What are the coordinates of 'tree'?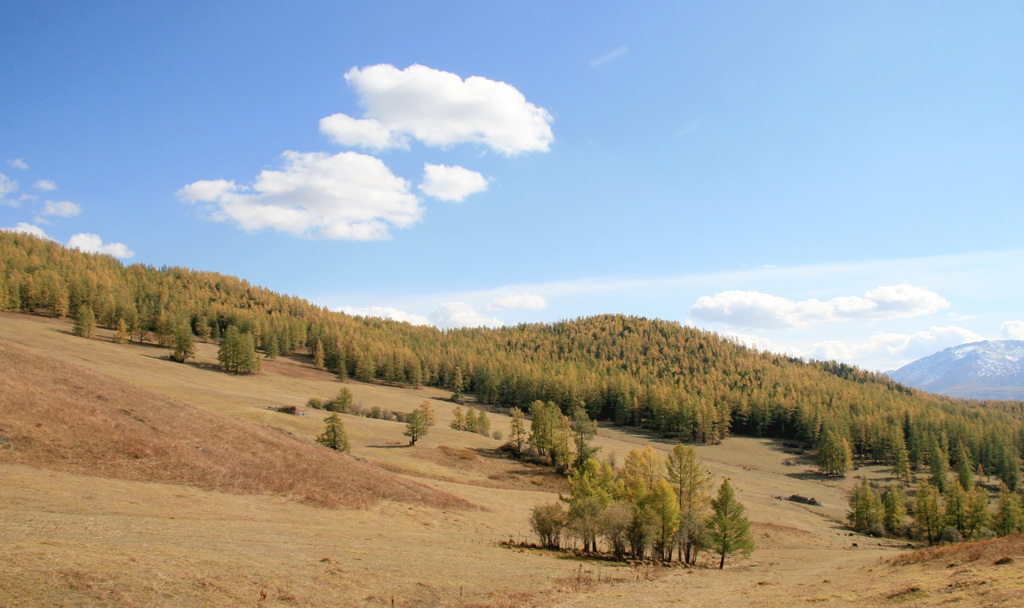
<box>166,321,192,360</box>.
